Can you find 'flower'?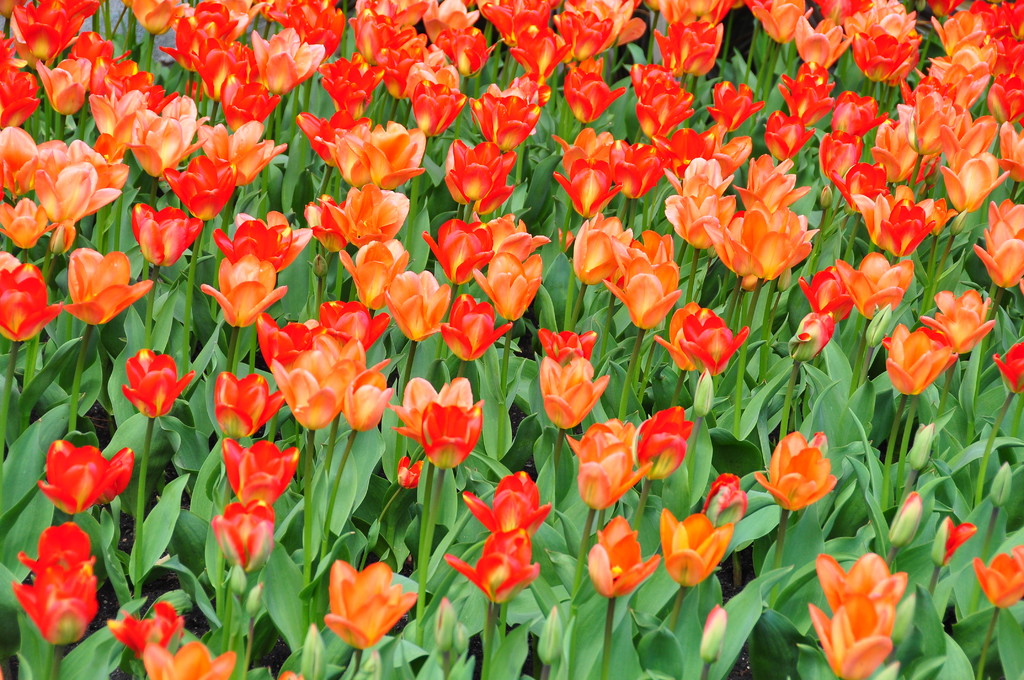
Yes, bounding box: x1=925 y1=287 x2=998 y2=355.
